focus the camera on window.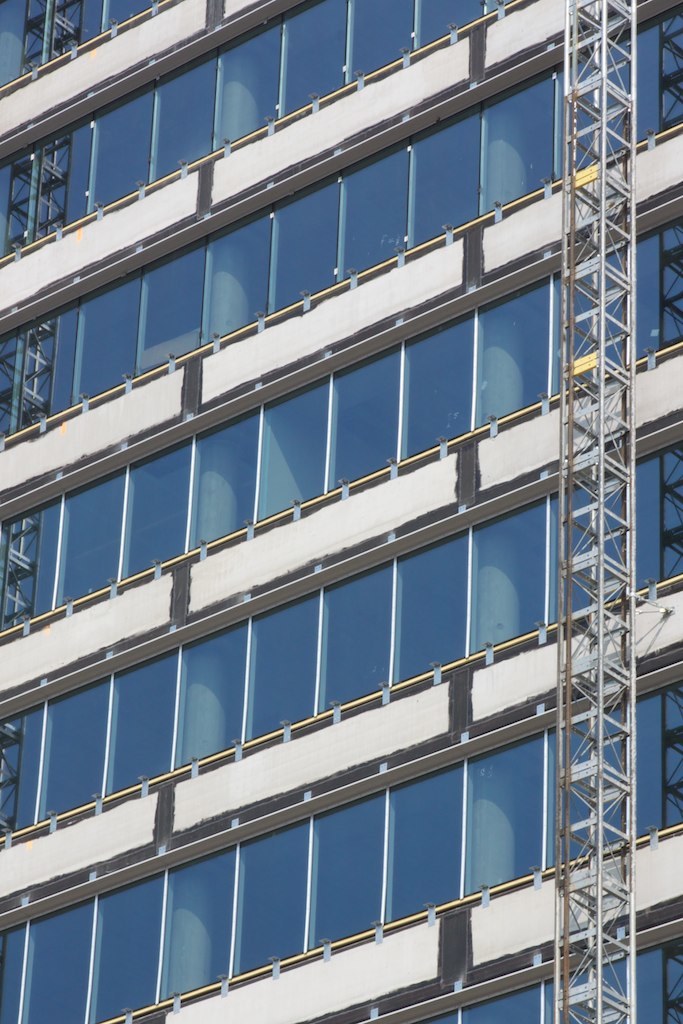
Focus region: 51:469:120:601.
